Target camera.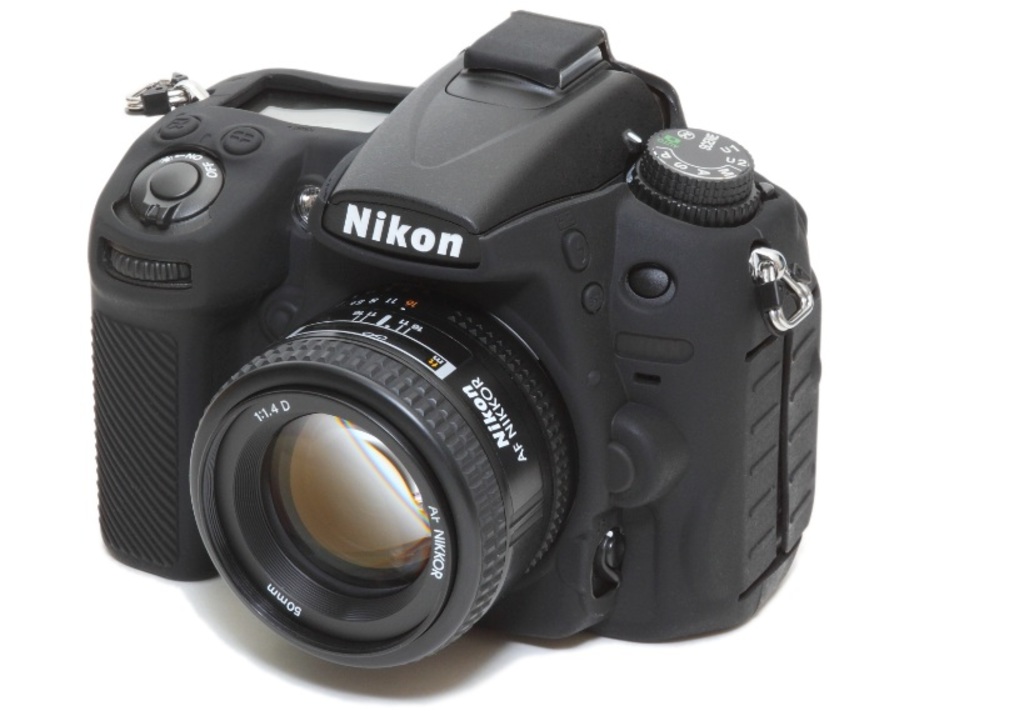
Target region: l=55, t=12, r=818, b=677.
